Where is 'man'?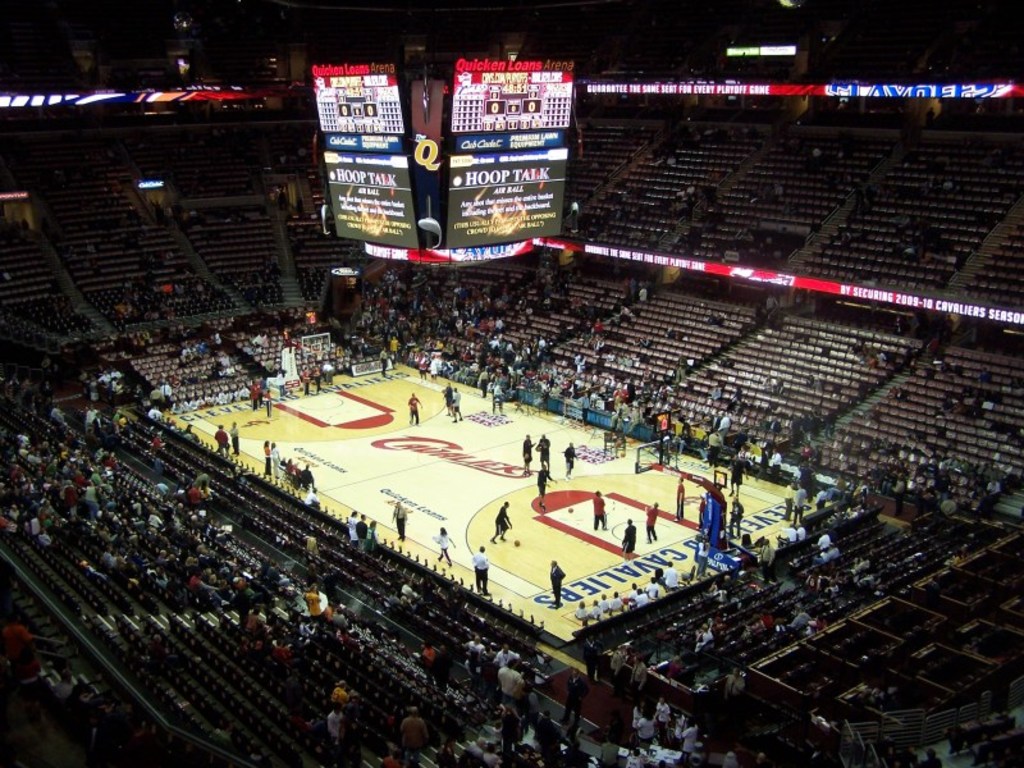
(352,512,369,552).
